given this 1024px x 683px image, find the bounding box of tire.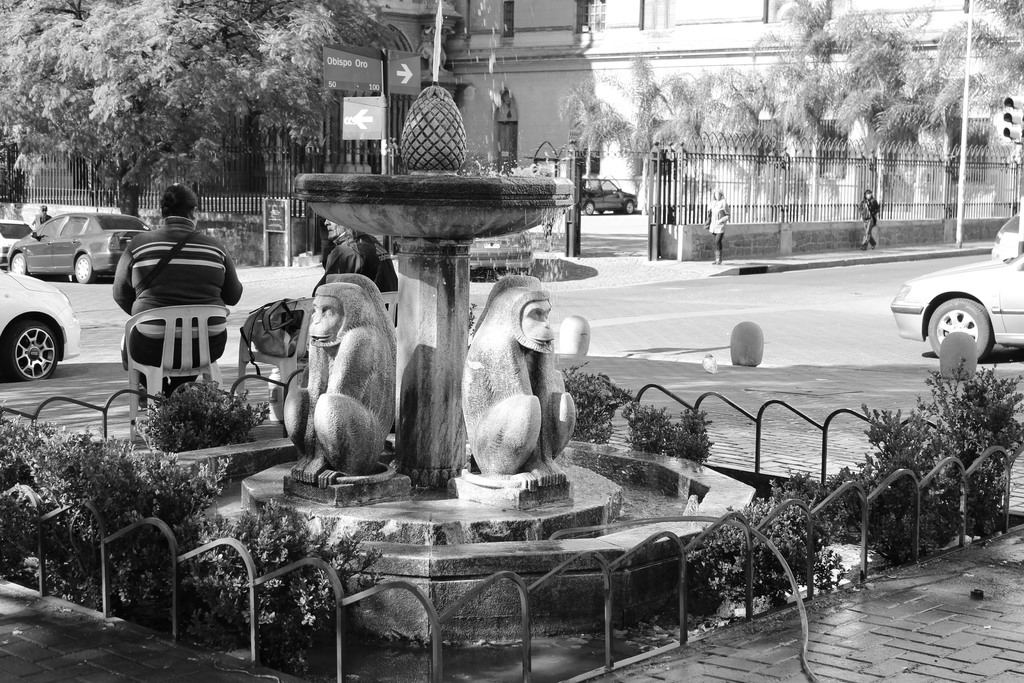
bbox=(74, 254, 97, 284).
